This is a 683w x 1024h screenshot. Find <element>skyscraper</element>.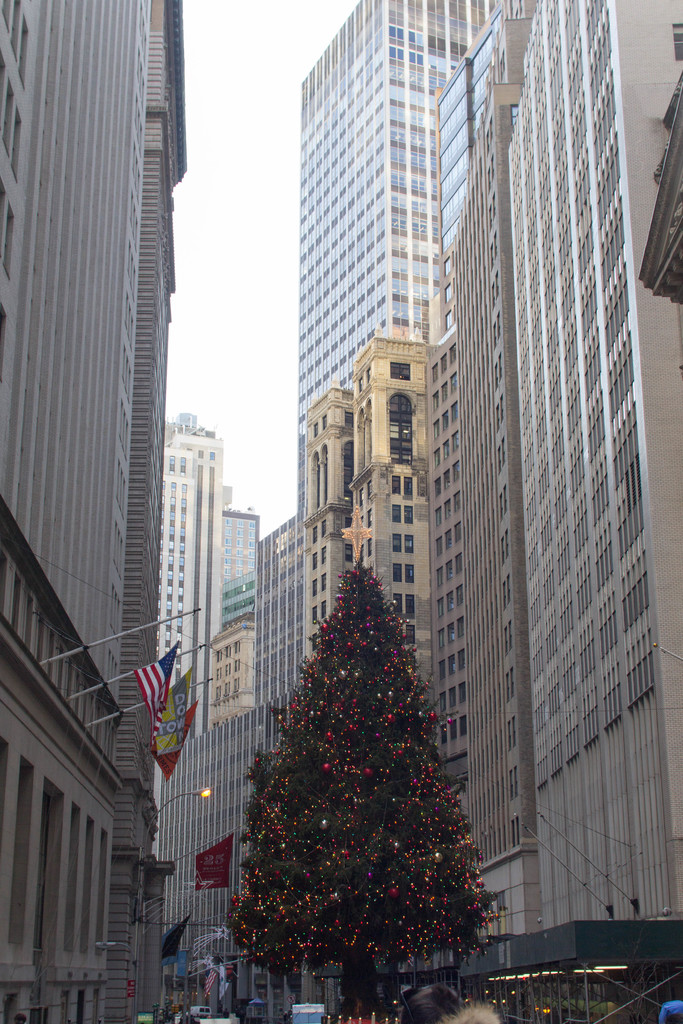
Bounding box: (x1=0, y1=0, x2=190, y2=1023).
